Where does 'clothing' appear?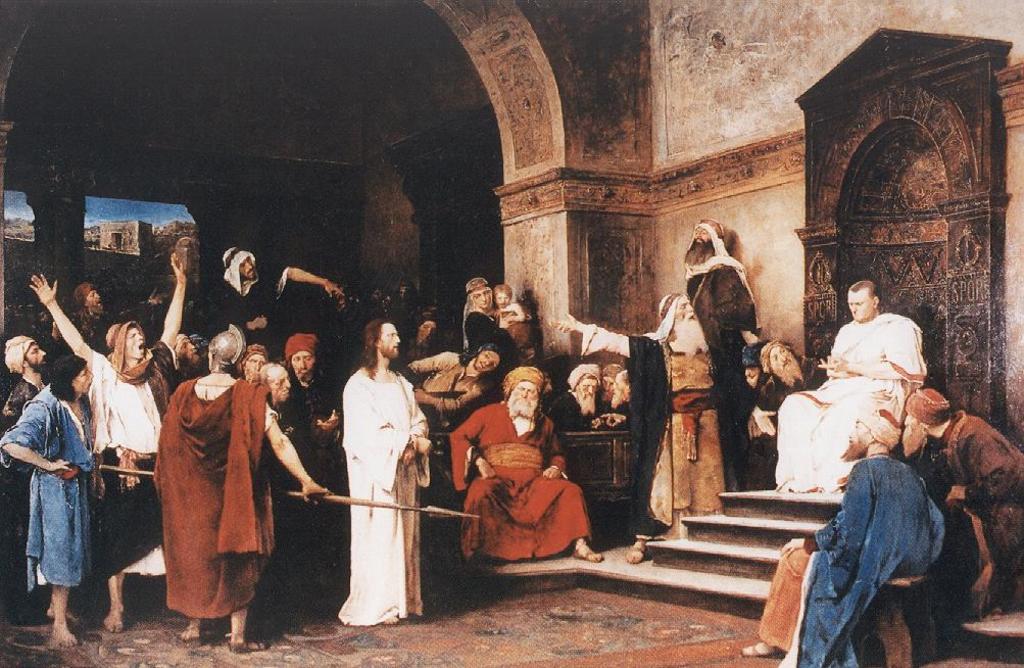
Appears at [x1=213, y1=267, x2=285, y2=359].
